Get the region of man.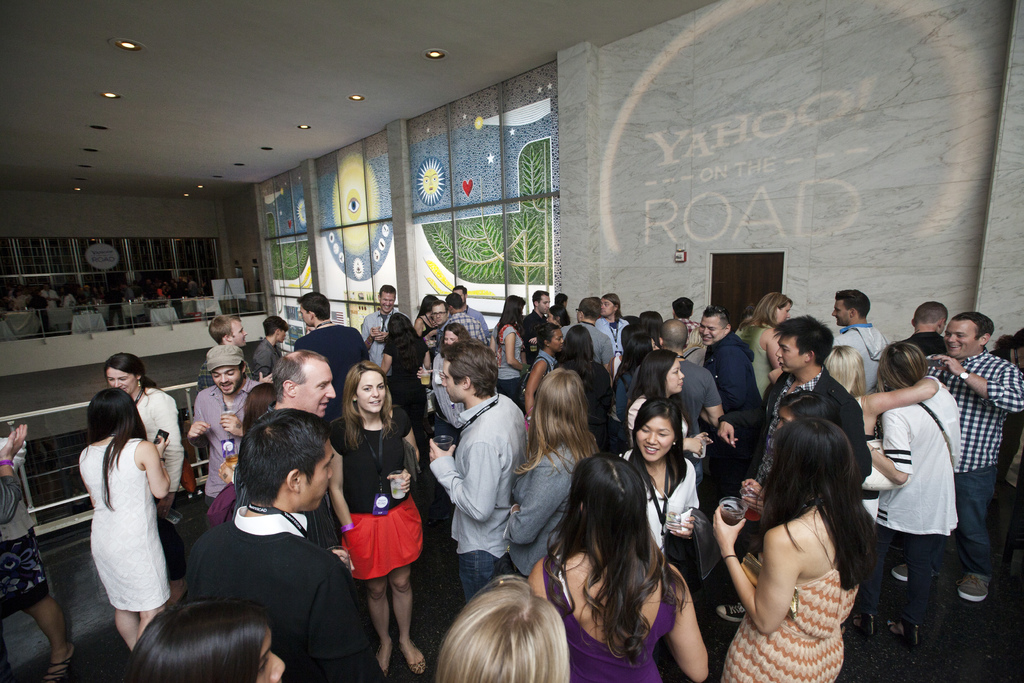
BBox(524, 290, 550, 363).
